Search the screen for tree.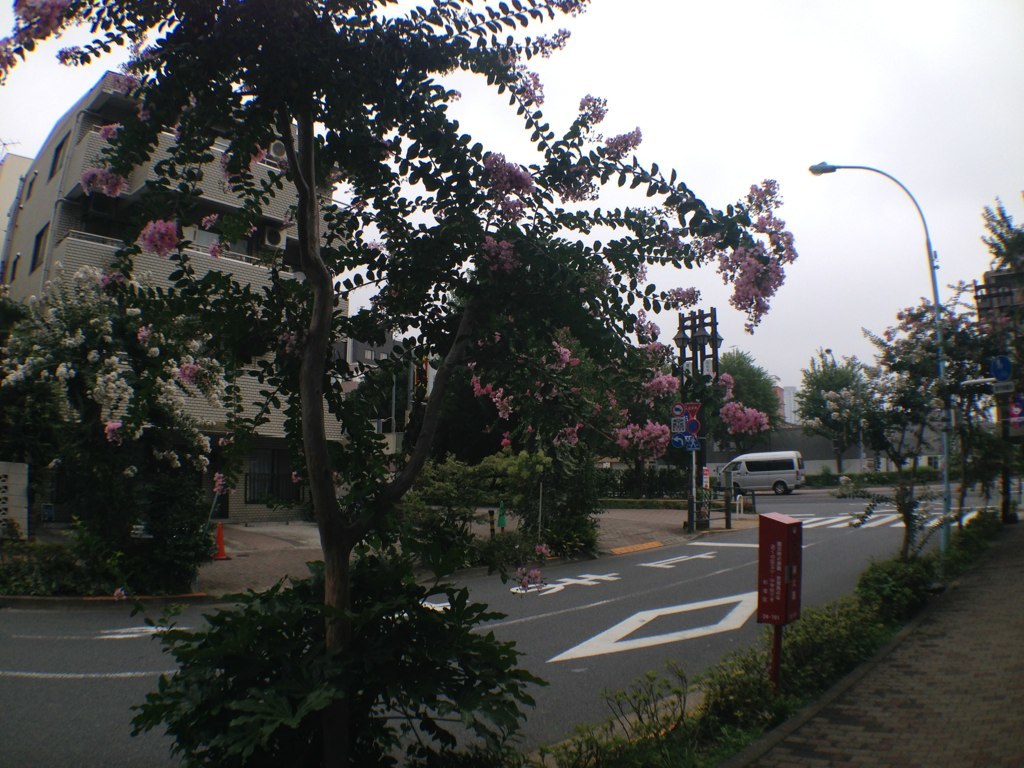
Found at 0 6 804 767.
